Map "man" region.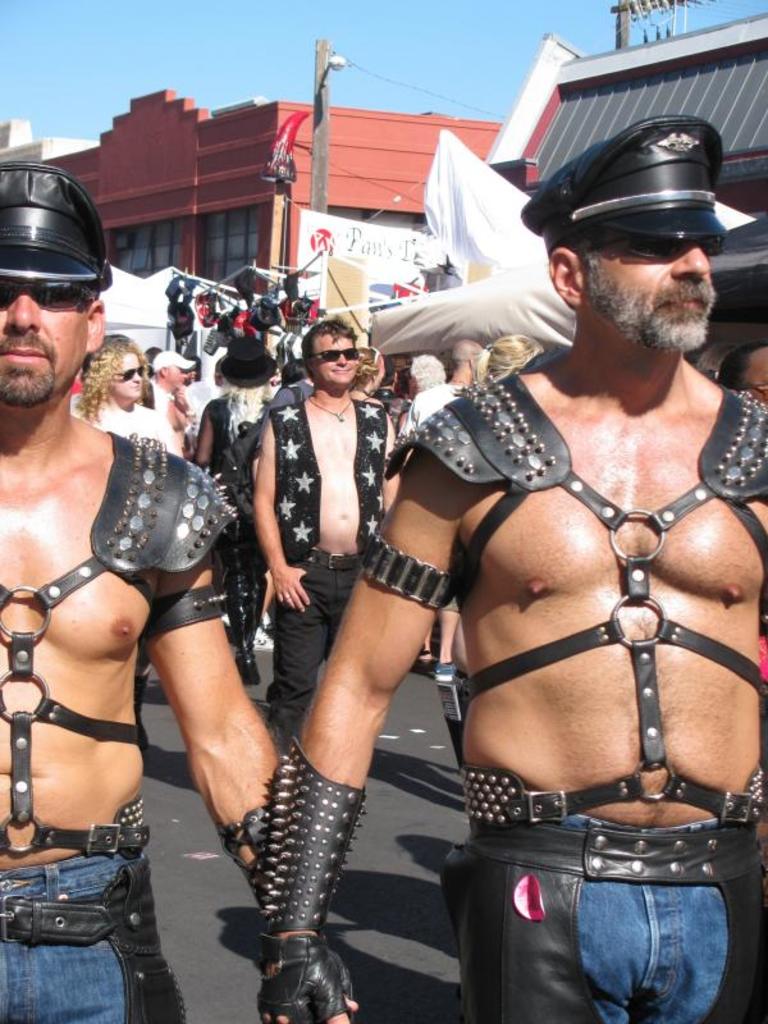
Mapped to (248, 314, 398, 744).
